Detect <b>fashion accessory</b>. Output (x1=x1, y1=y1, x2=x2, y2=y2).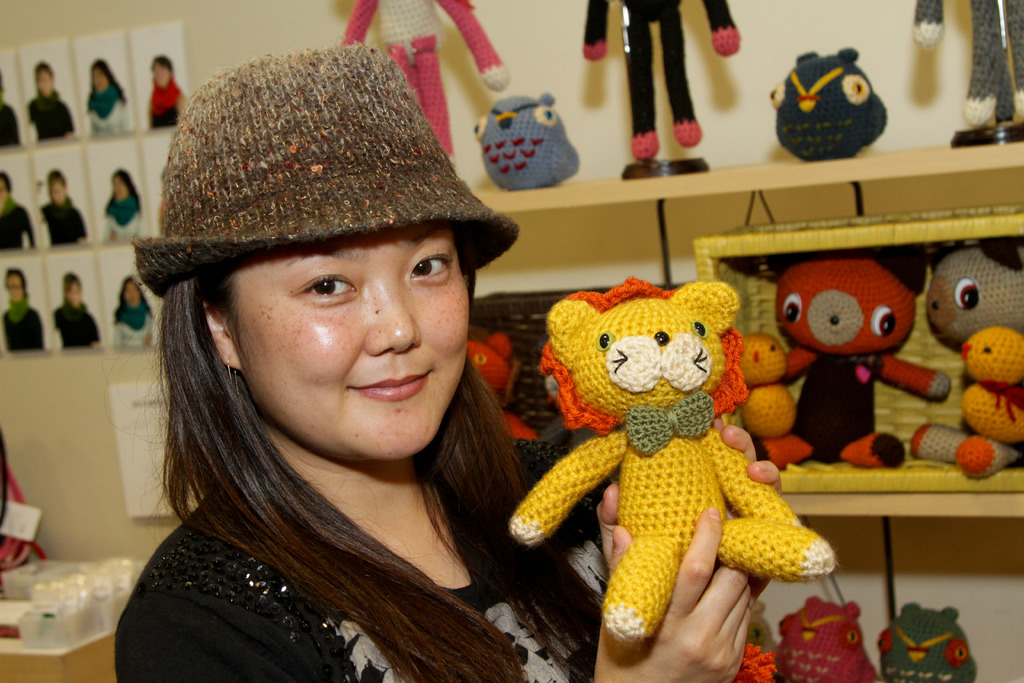
(x1=461, y1=92, x2=592, y2=201).
